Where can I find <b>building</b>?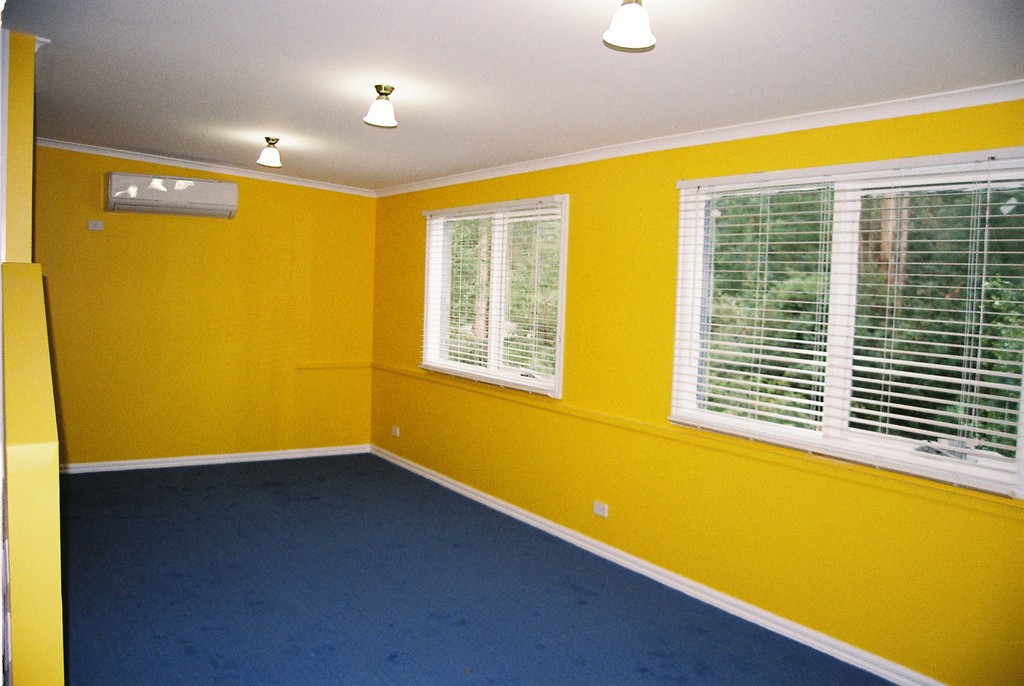
You can find it at region(0, 0, 1023, 685).
